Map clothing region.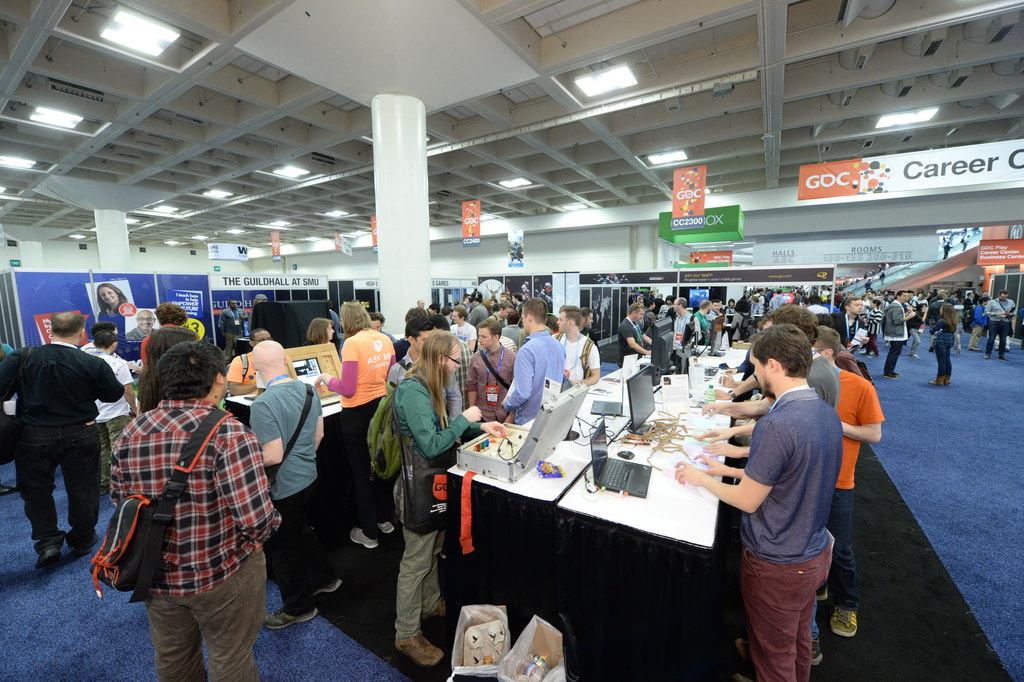
Mapped to BBox(113, 399, 281, 681).
